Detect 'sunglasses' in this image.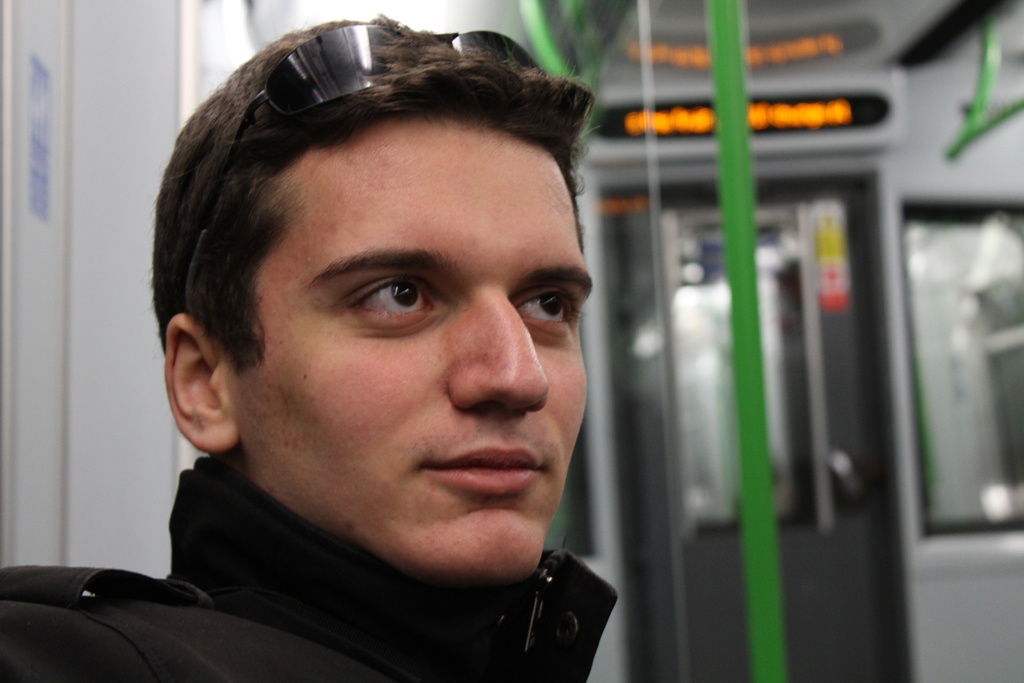
Detection: rect(183, 20, 545, 308).
